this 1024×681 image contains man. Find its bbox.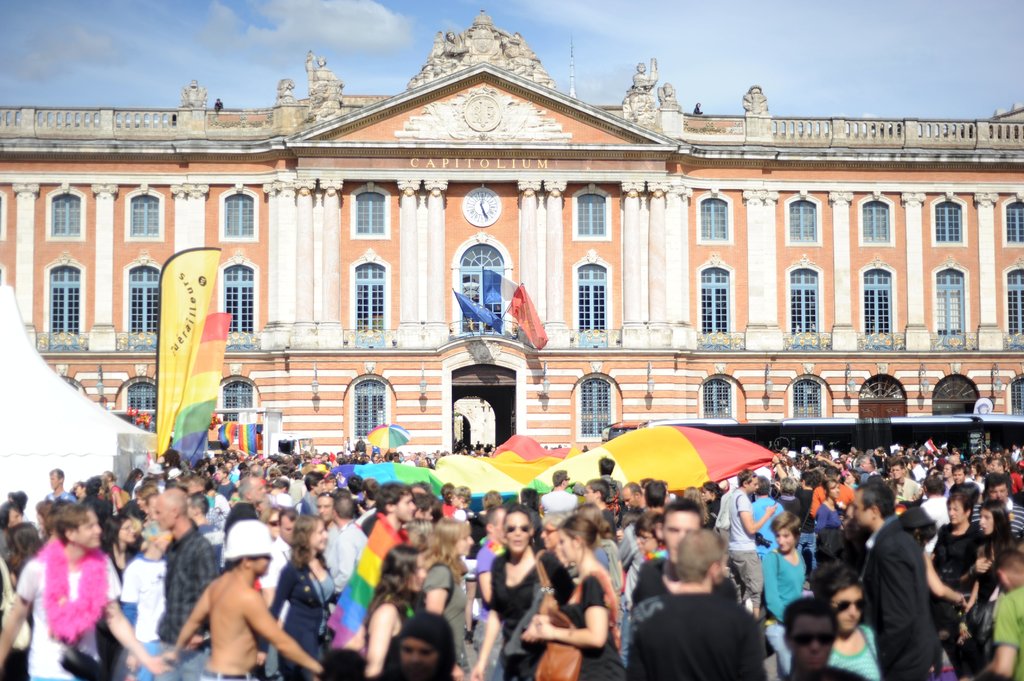
[909, 457, 926, 481].
